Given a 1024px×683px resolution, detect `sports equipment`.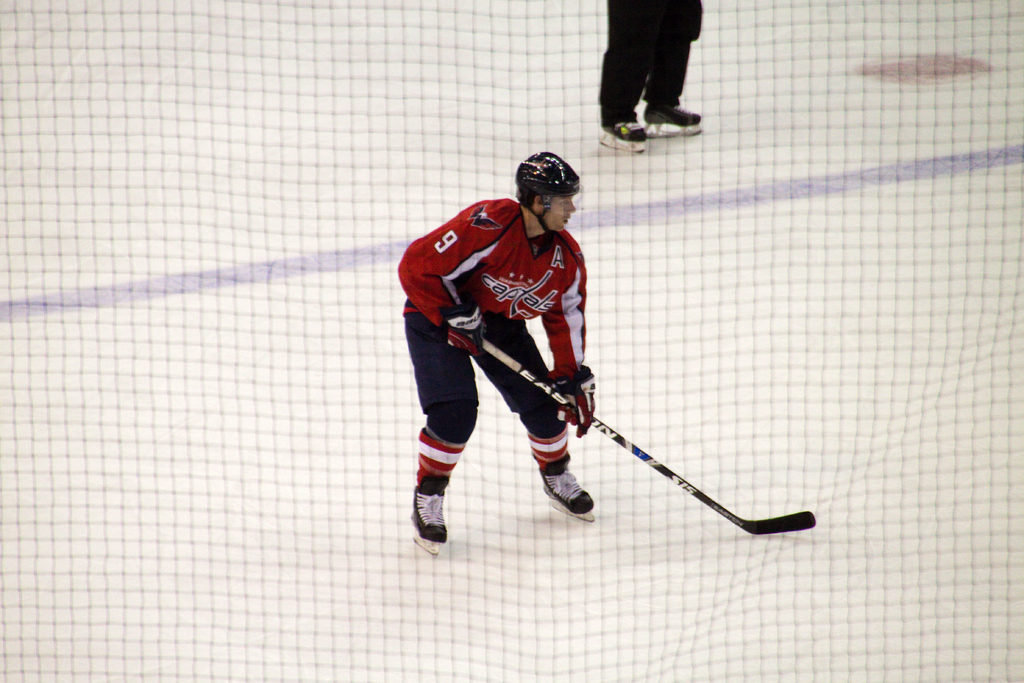
<bbox>554, 366, 595, 438</bbox>.
